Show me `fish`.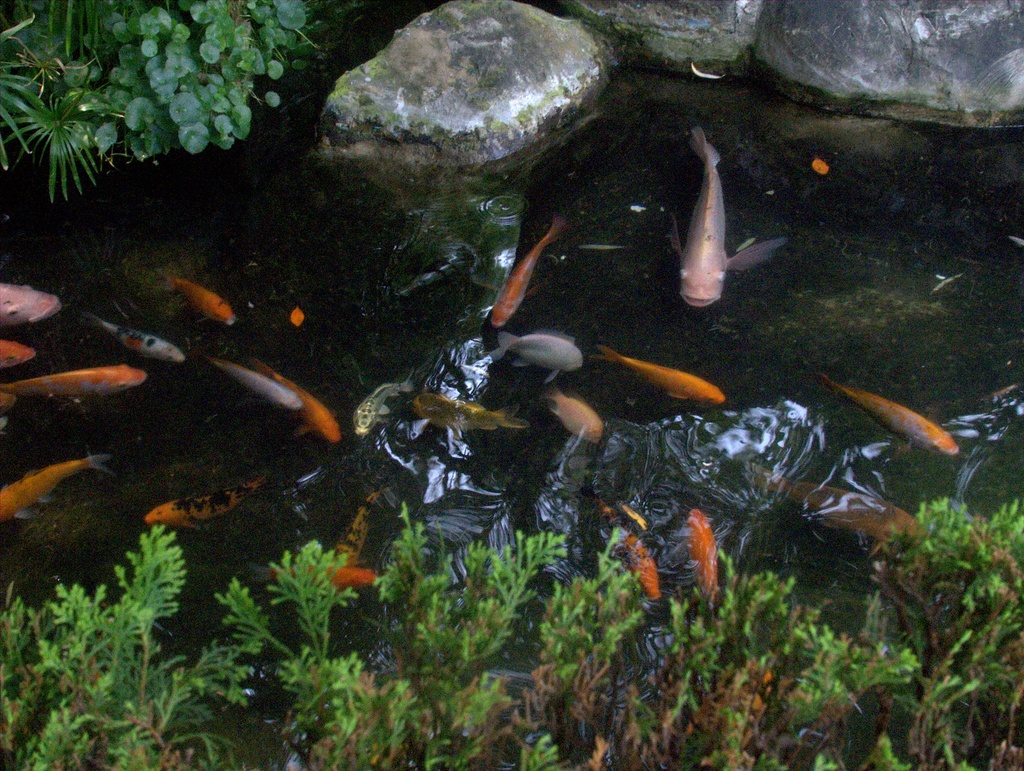
`fish` is here: rect(325, 487, 389, 571).
